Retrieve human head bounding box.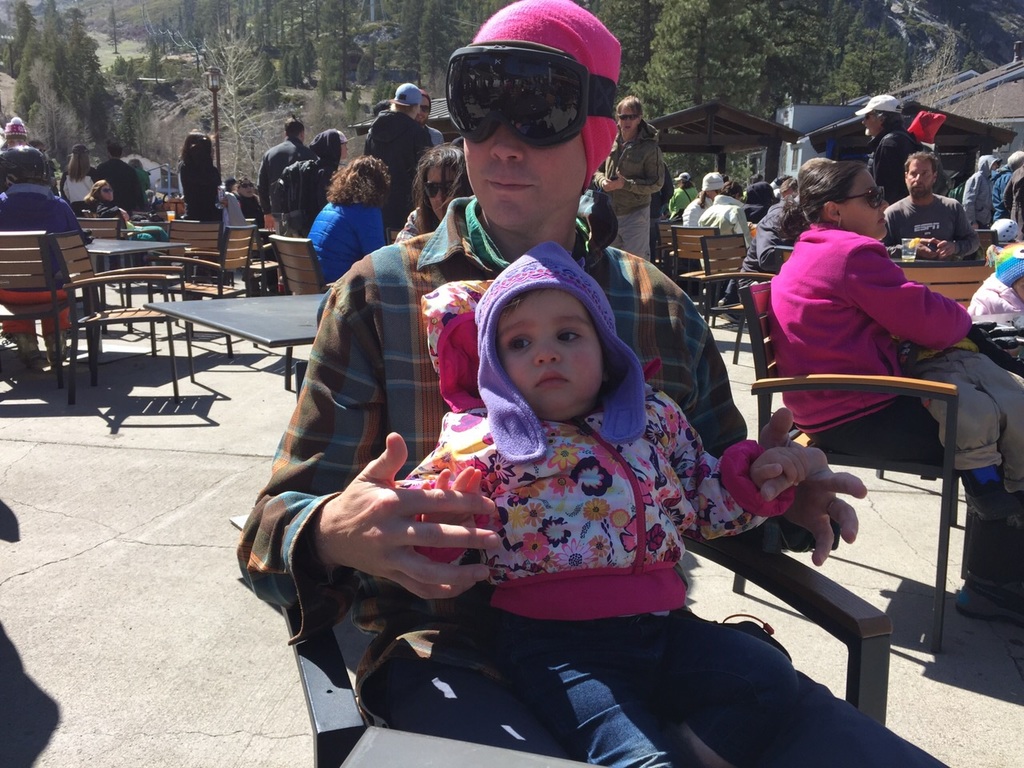
Bounding box: (left=106, top=143, right=123, bottom=159).
